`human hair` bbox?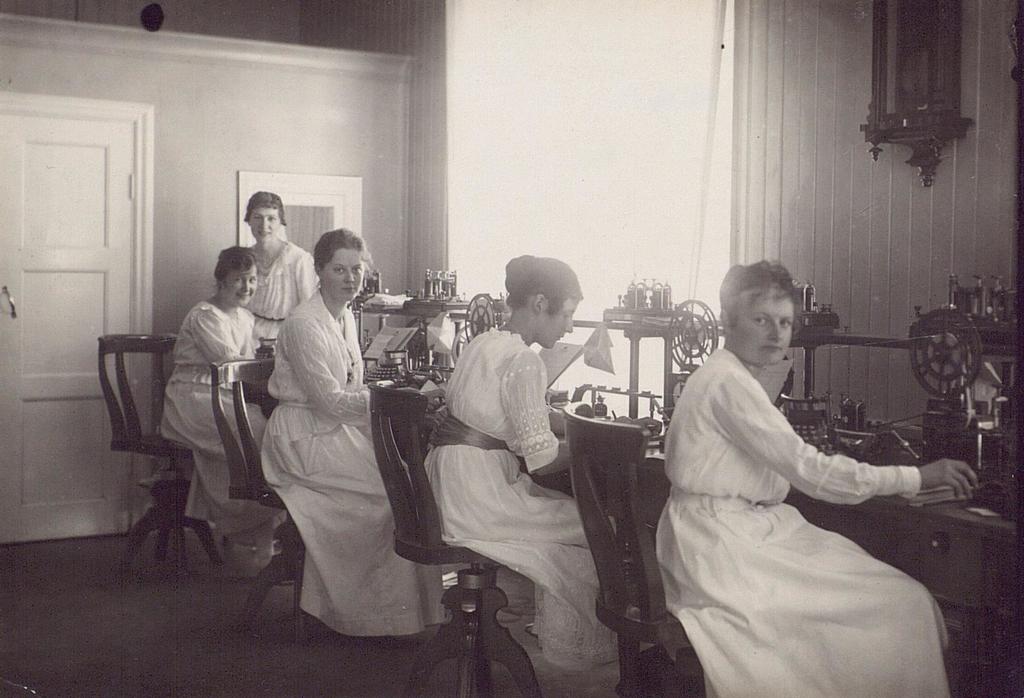
{"x1": 244, "y1": 191, "x2": 285, "y2": 226}
